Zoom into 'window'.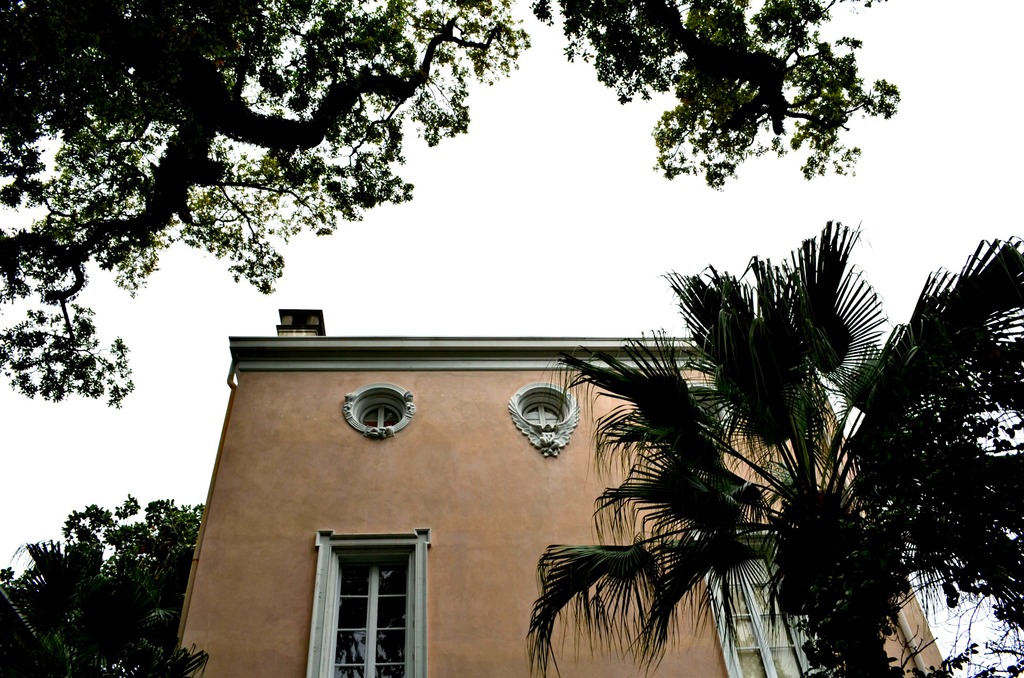
Zoom target: [left=692, top=528, right=820, bottom=677].
